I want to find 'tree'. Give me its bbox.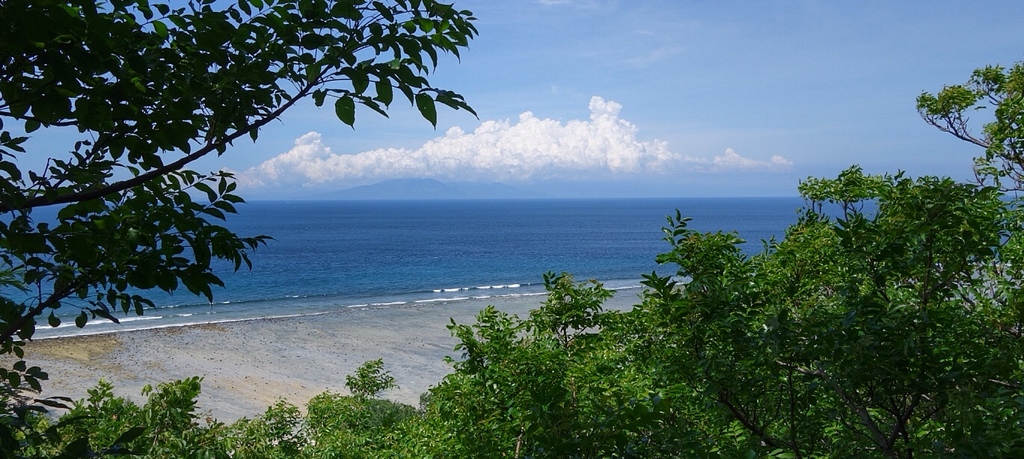
rect(194, 355, 469, 458).
